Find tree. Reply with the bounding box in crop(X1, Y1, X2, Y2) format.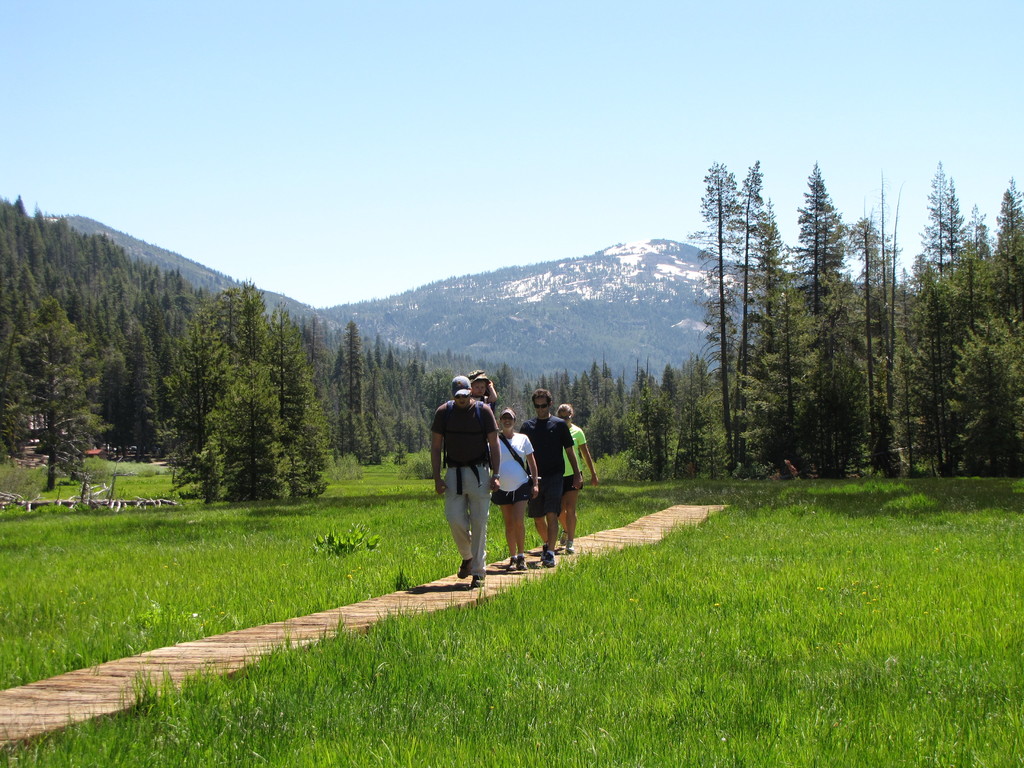
crop(668, 364, 711, 474).
